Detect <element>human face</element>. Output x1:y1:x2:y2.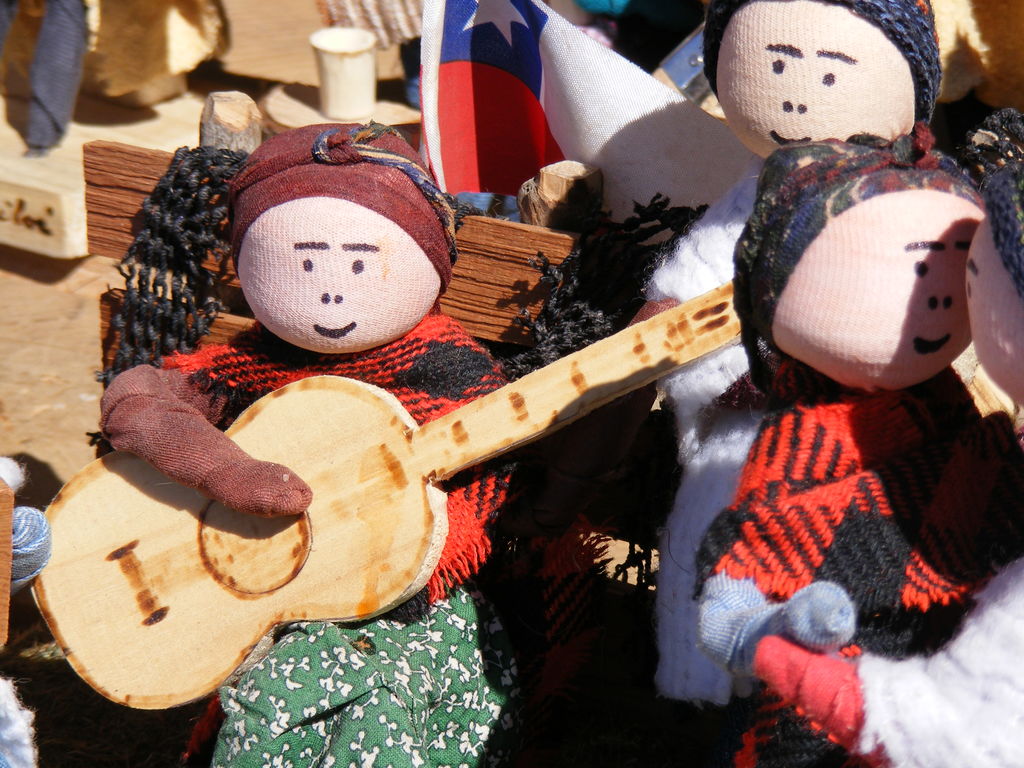
964:216:1023:408.
